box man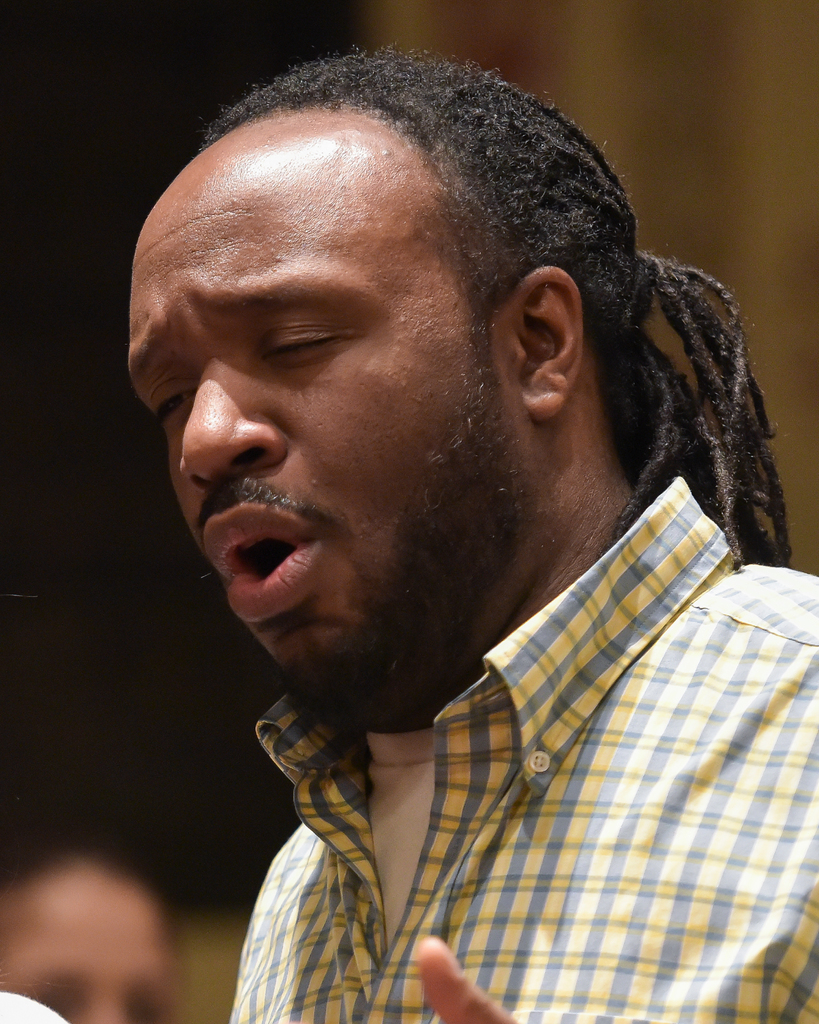
(left=58, top=58, right=818, bottom=1007)
